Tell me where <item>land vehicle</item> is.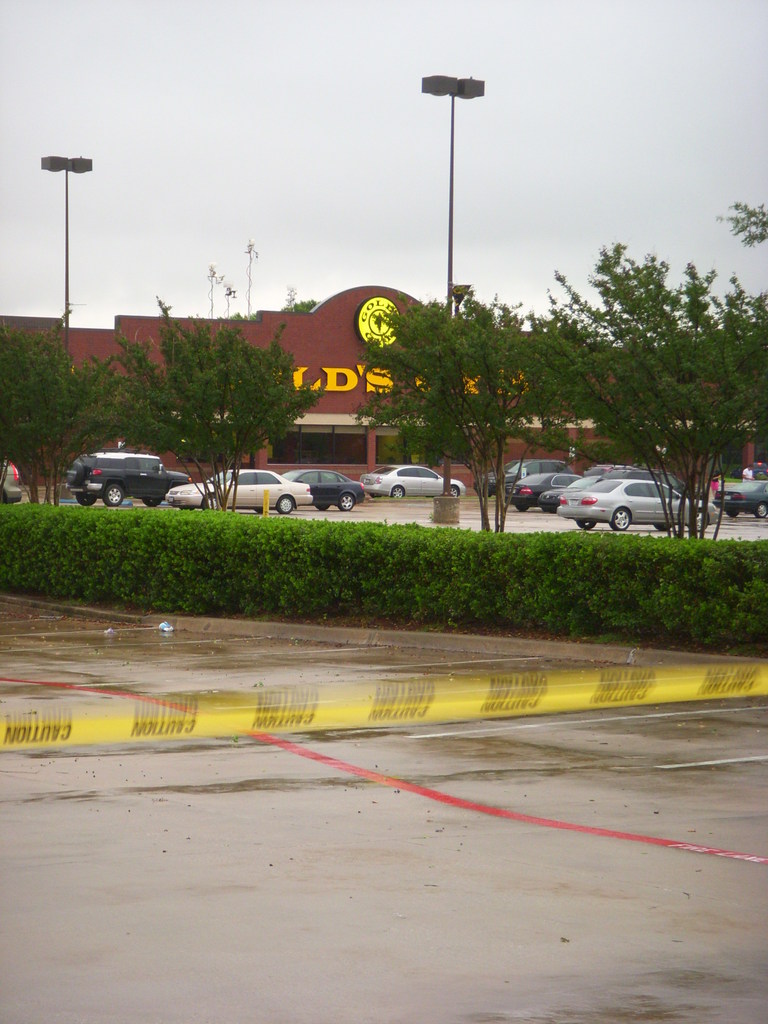
<item>land vehicle</item> is at [left=63, top=452, right=193, bottom=506].
